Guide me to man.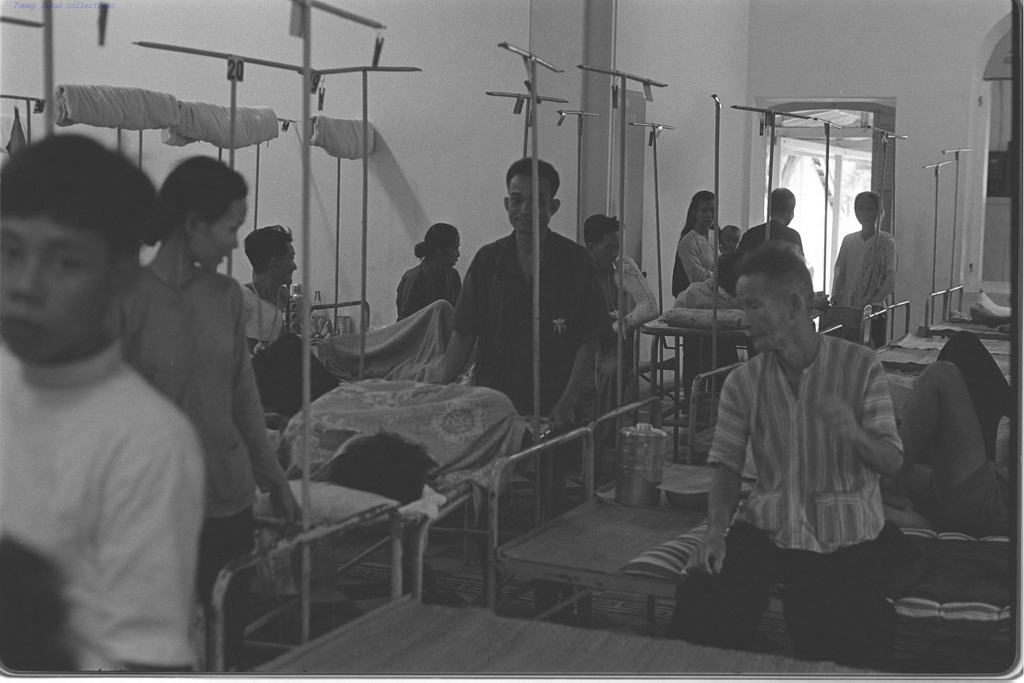
Guidance: {"x1": 697, "y1": 217, "x2": 910, "y2": 637}.
